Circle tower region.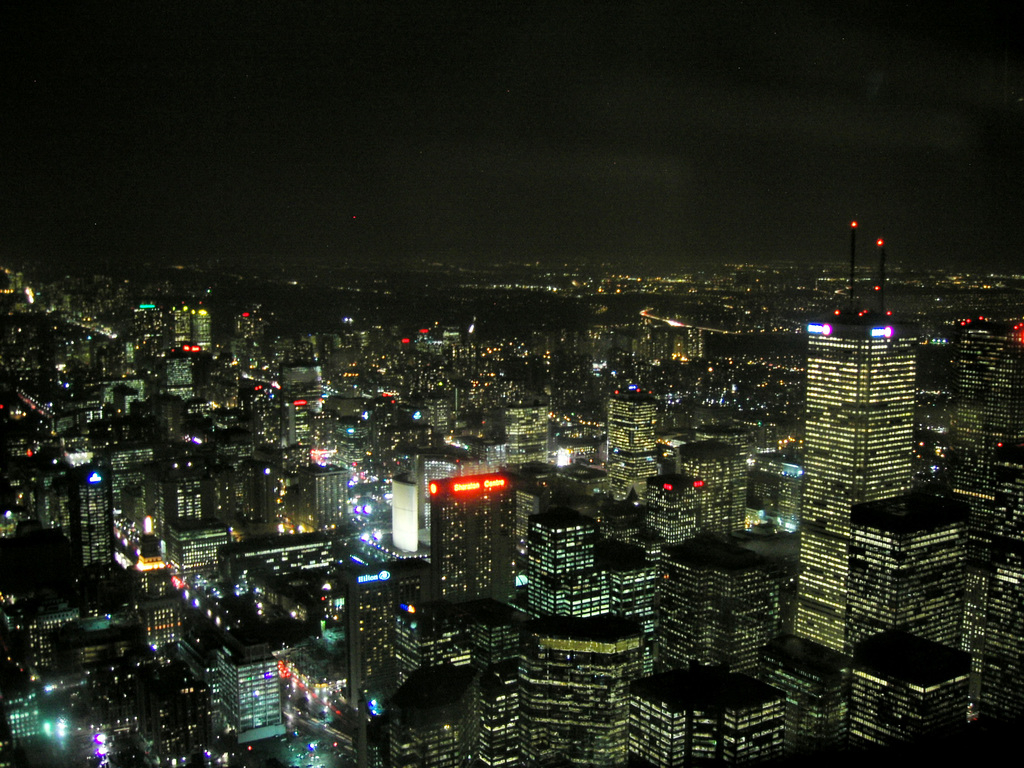
Region: <box>387,669,465,767</box>.
